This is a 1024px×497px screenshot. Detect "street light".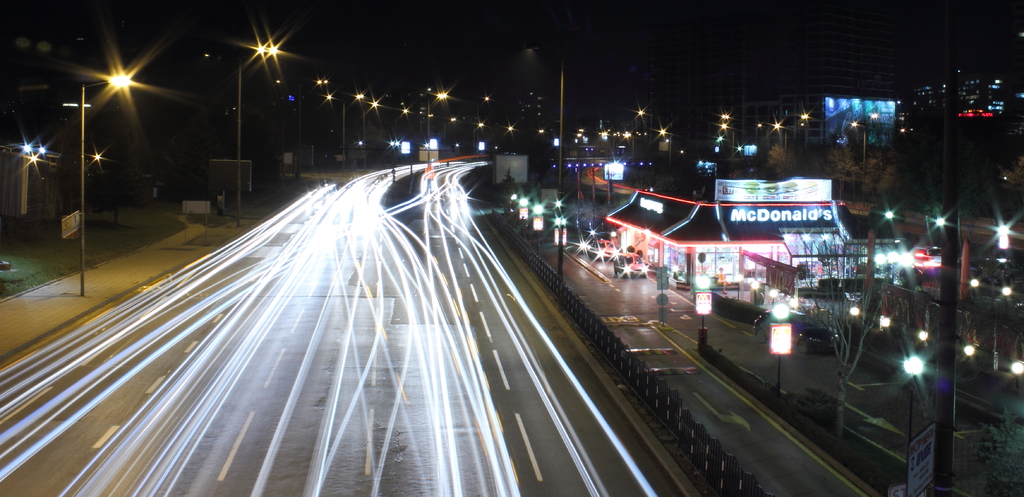
(858, 104, 878, 113).
